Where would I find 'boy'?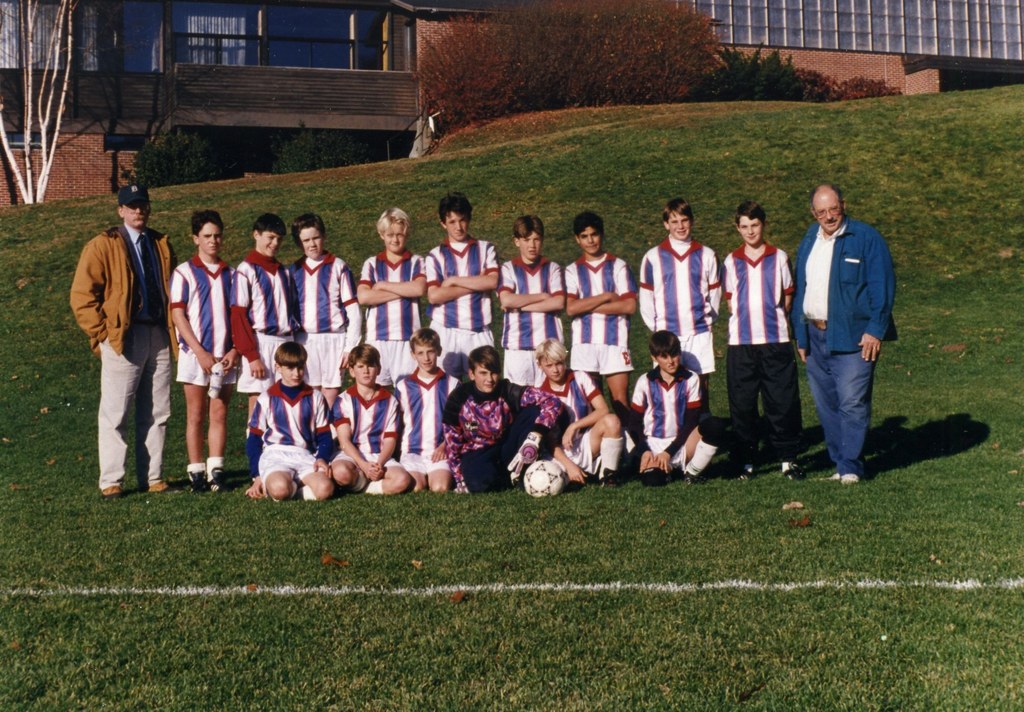
At (x1=627, y1=322, x2=715, y2=480).
